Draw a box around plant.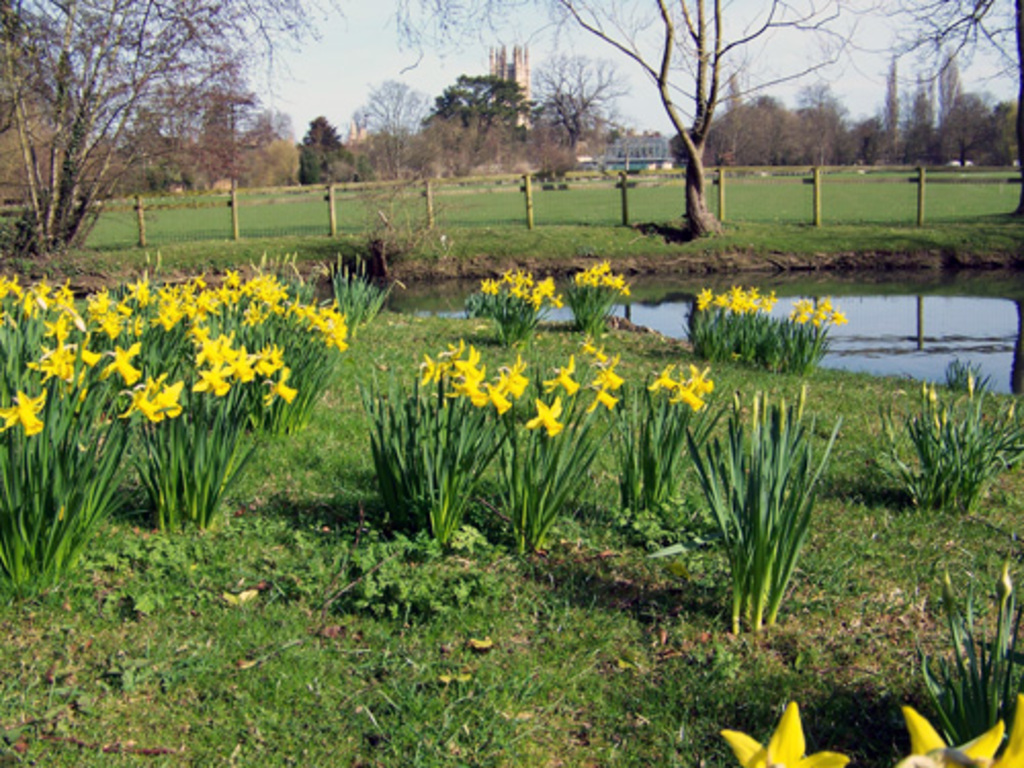
box=[358, 344, 559, 543].
